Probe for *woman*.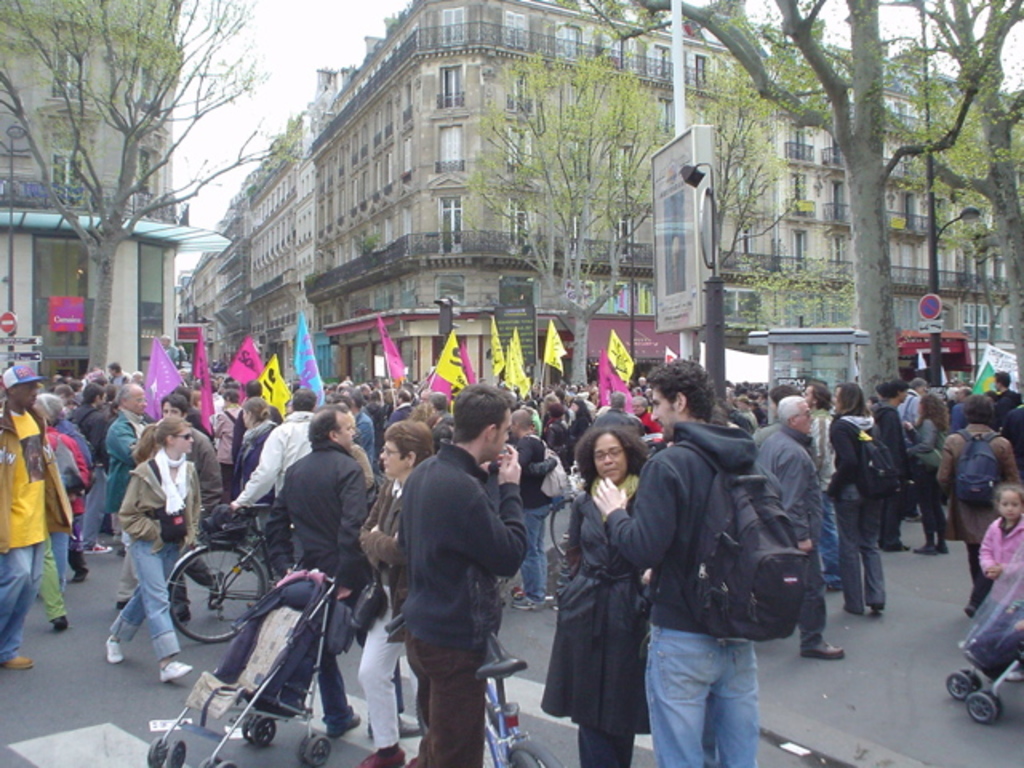
Probe result: (822, 373, 898, 614).
